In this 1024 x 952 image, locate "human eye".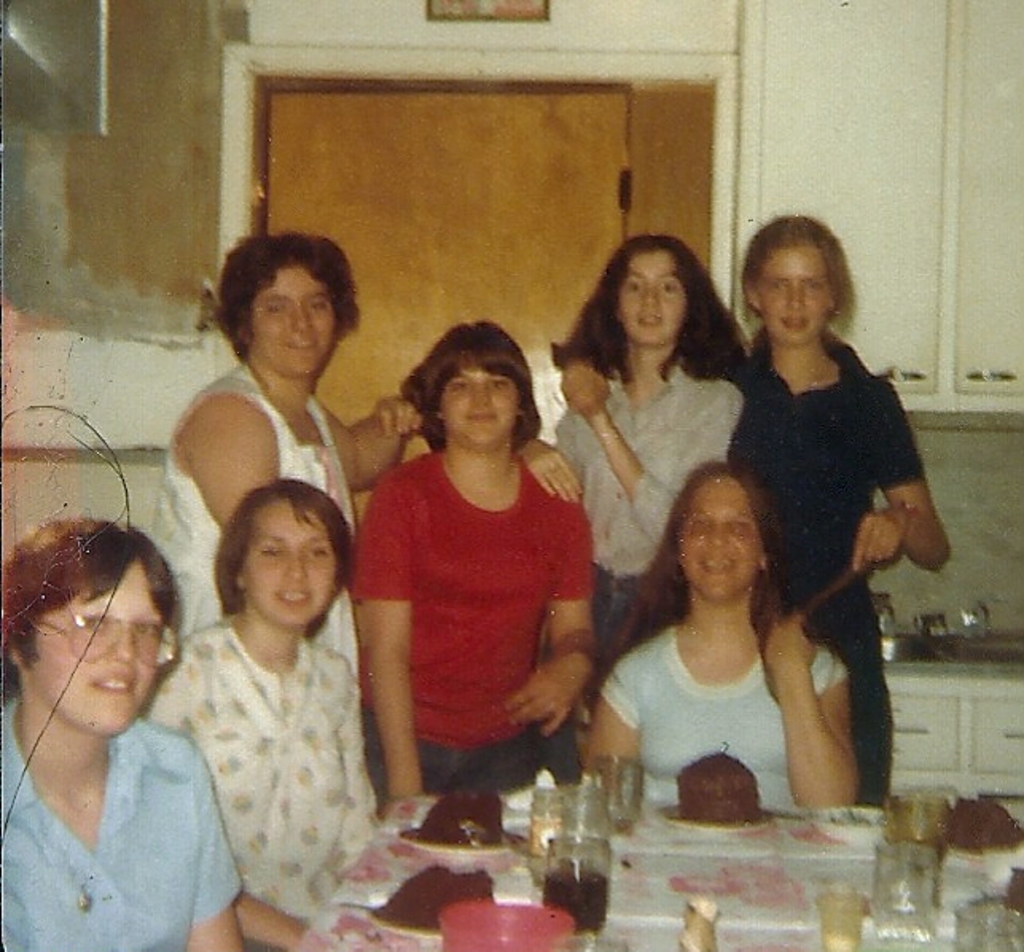
Bounding box: BBox(306, 546, 328, 560).
